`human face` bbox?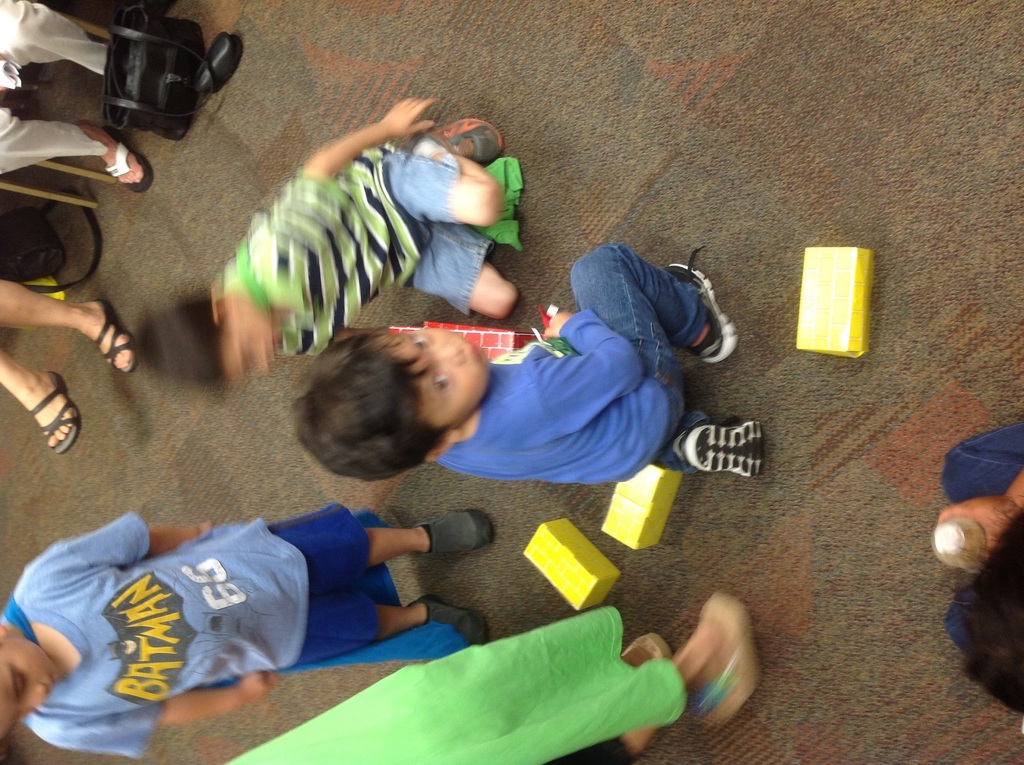
367,325,492,428
